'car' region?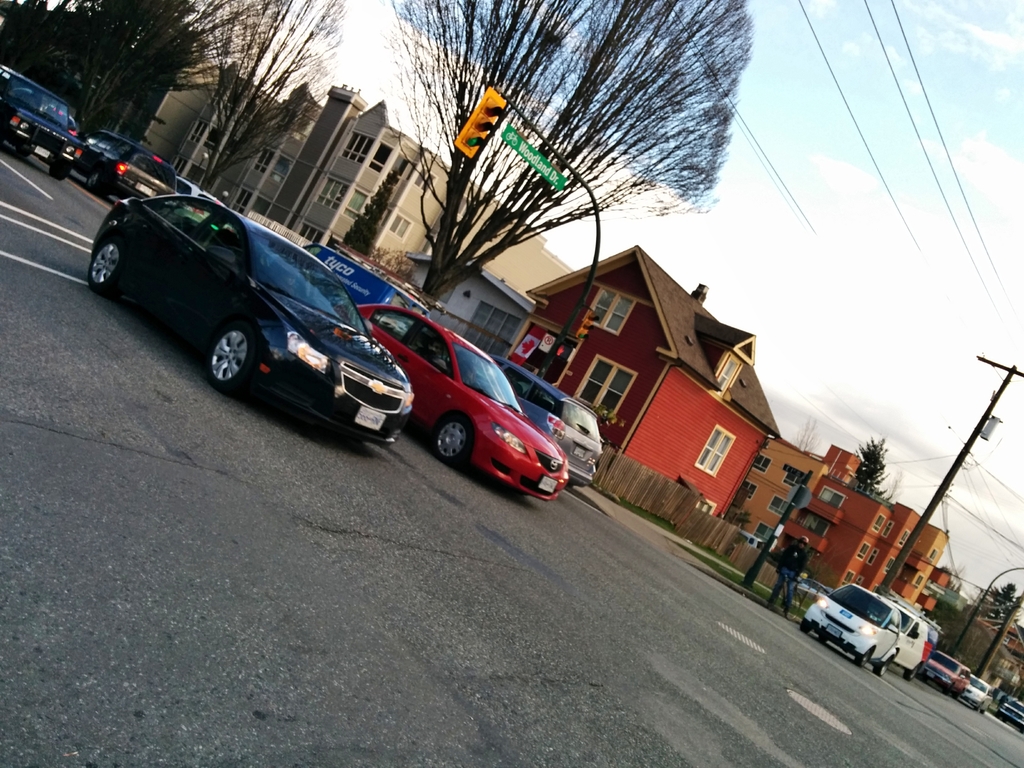
(left=483, top=349, right=603, bottom=491)
